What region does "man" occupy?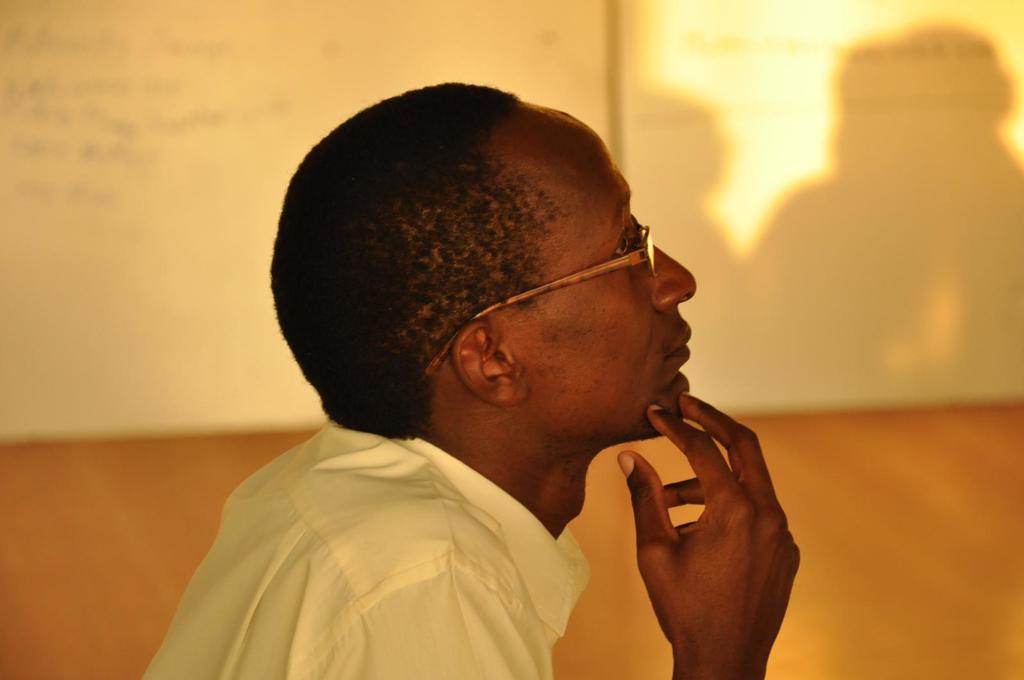
133/79/806/679.
